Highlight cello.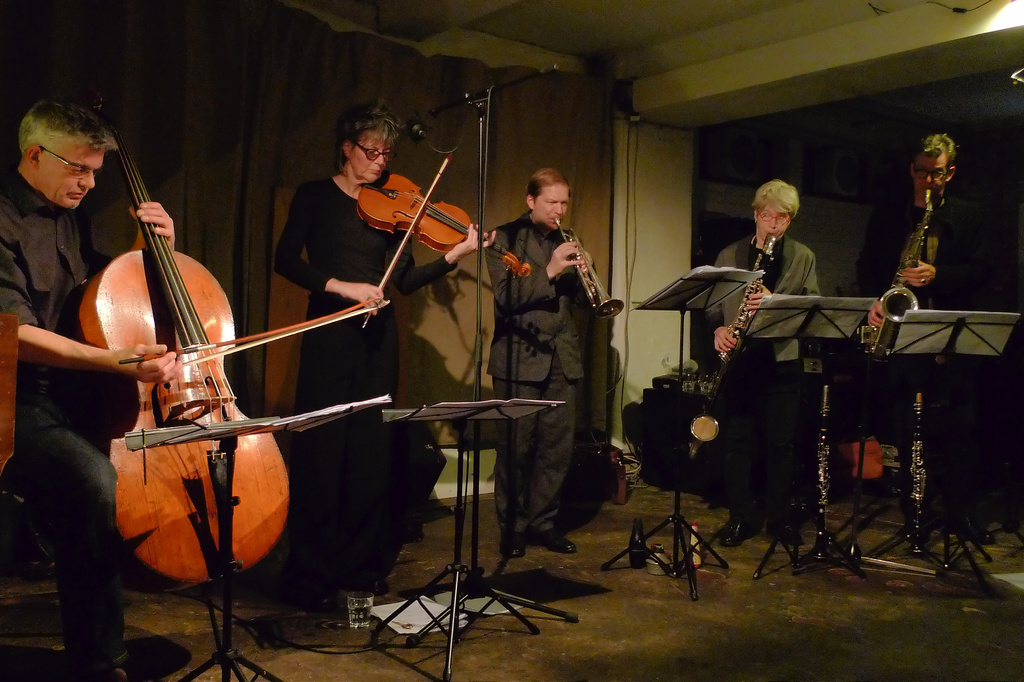
Highlighted region: bbox(355, 155, 534, 330).
